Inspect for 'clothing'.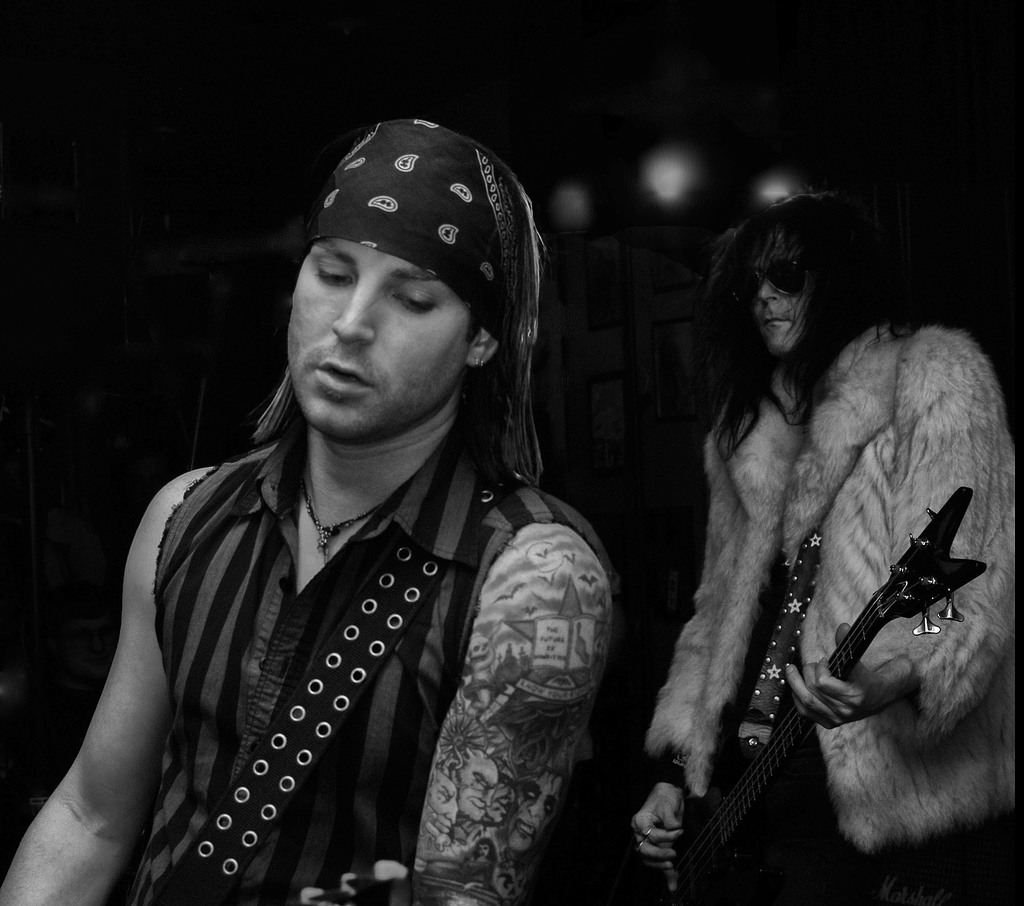
Inspection: 643/327/1022/857.
